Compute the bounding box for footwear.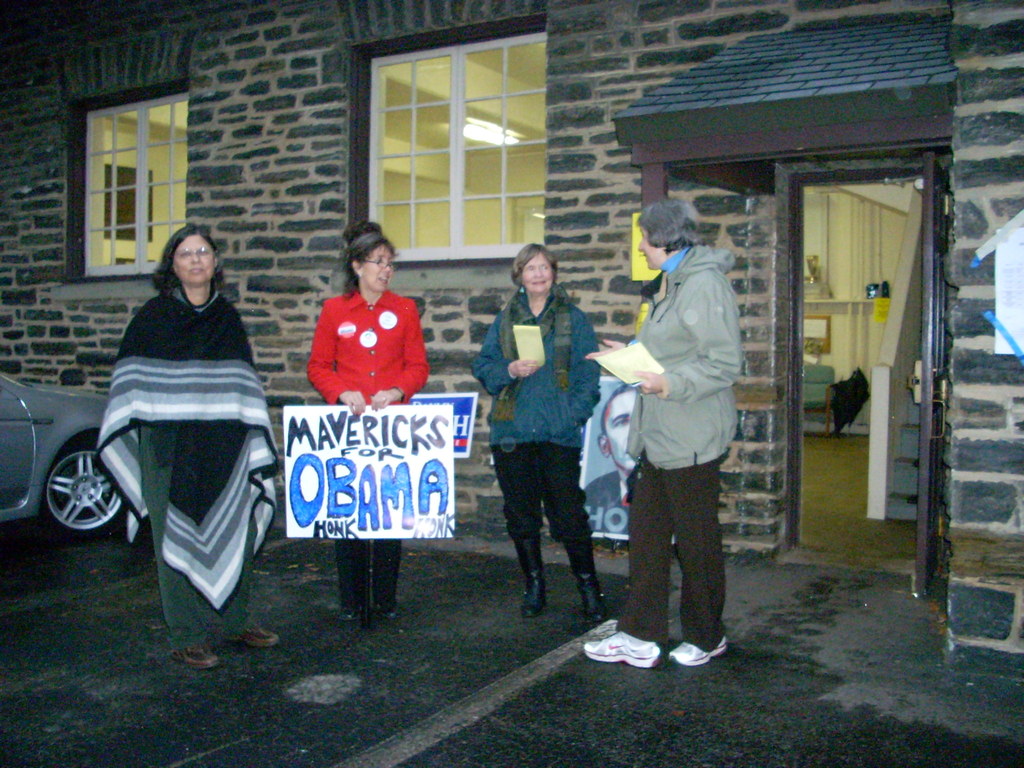
Rect(582, 622, 659, 675).
